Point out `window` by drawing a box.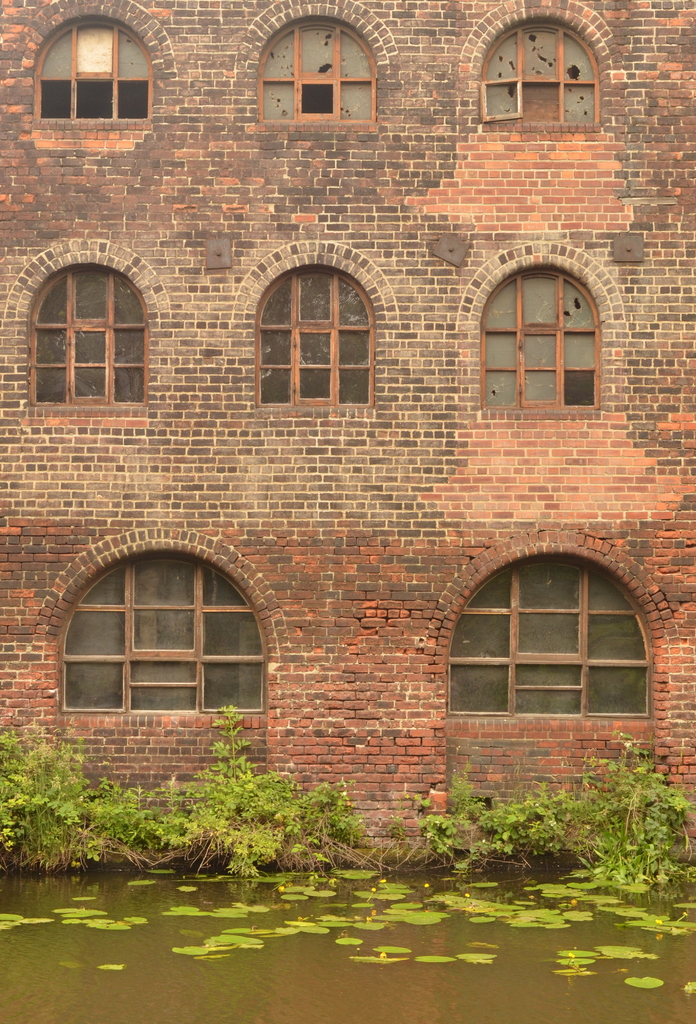
Rect(257, 20, 376, 120).
